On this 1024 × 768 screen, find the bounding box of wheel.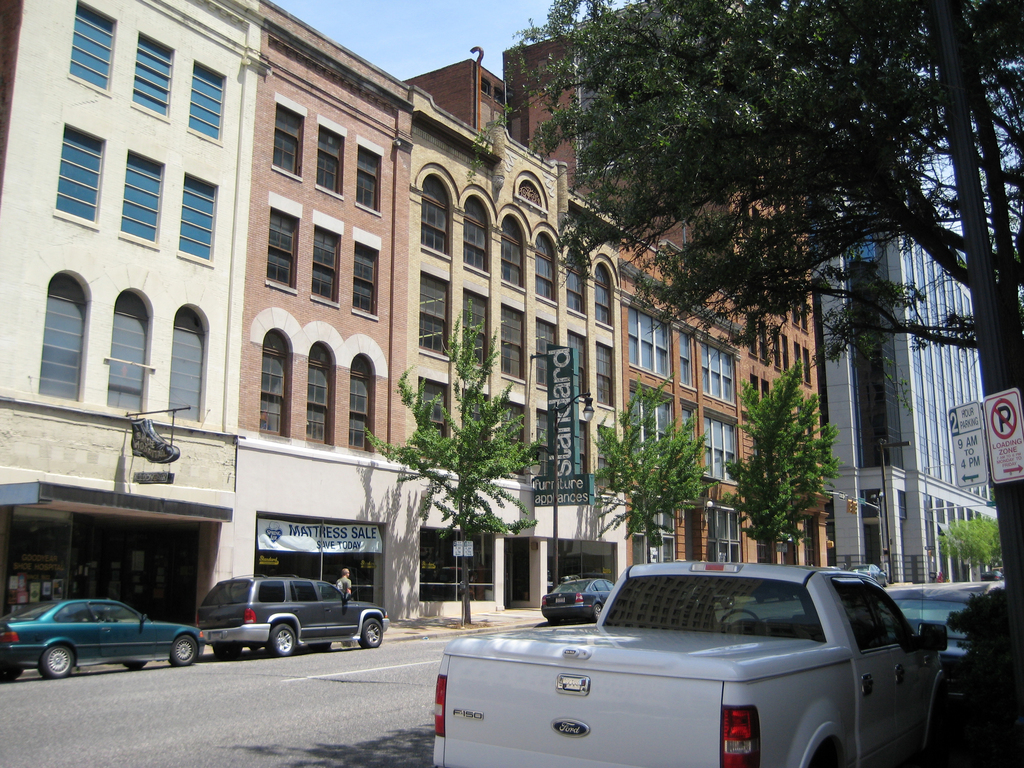
Bounding box: Rect(361, 620, 385, 648).
